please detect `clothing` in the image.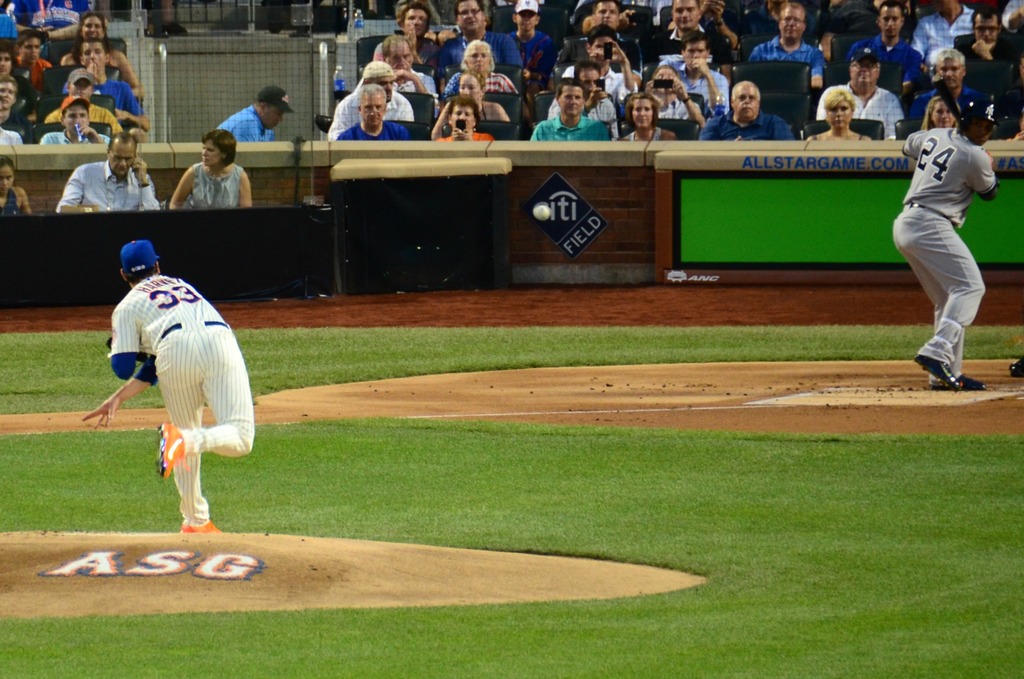
<box>12,52,51,89</box>.
